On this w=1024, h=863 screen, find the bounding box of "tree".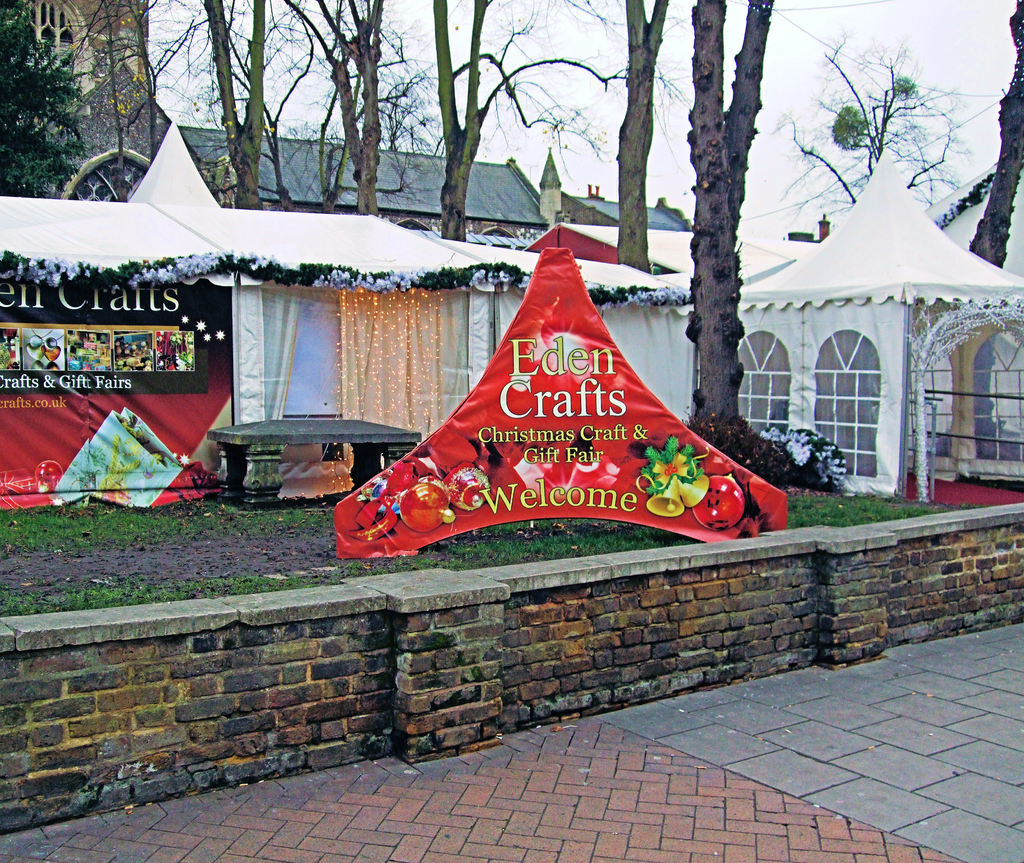
Bounding box: 433,0,607,243.
